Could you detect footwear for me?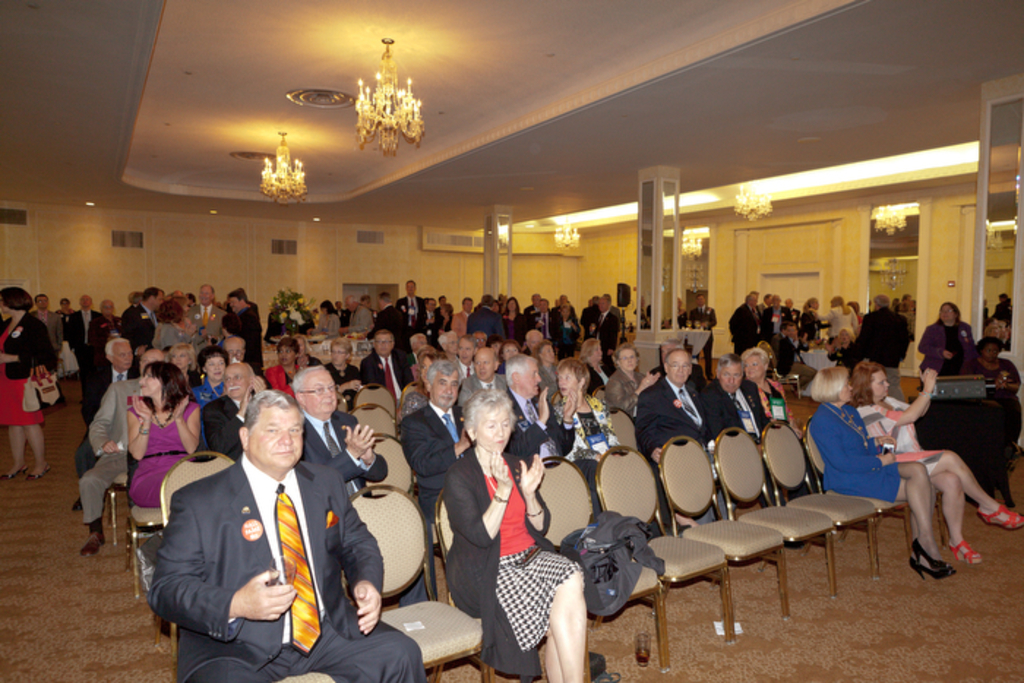
Detection result: <box>914,537,945,567</box>.
